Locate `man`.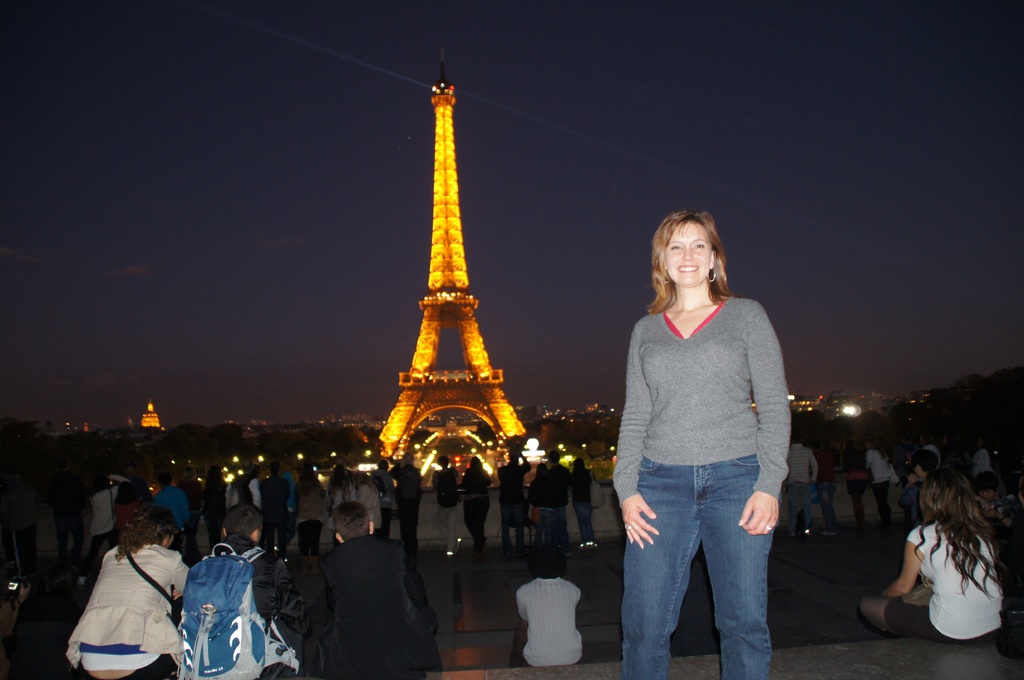
Bounding box: <region>292, 503, 432, 671</region>.
